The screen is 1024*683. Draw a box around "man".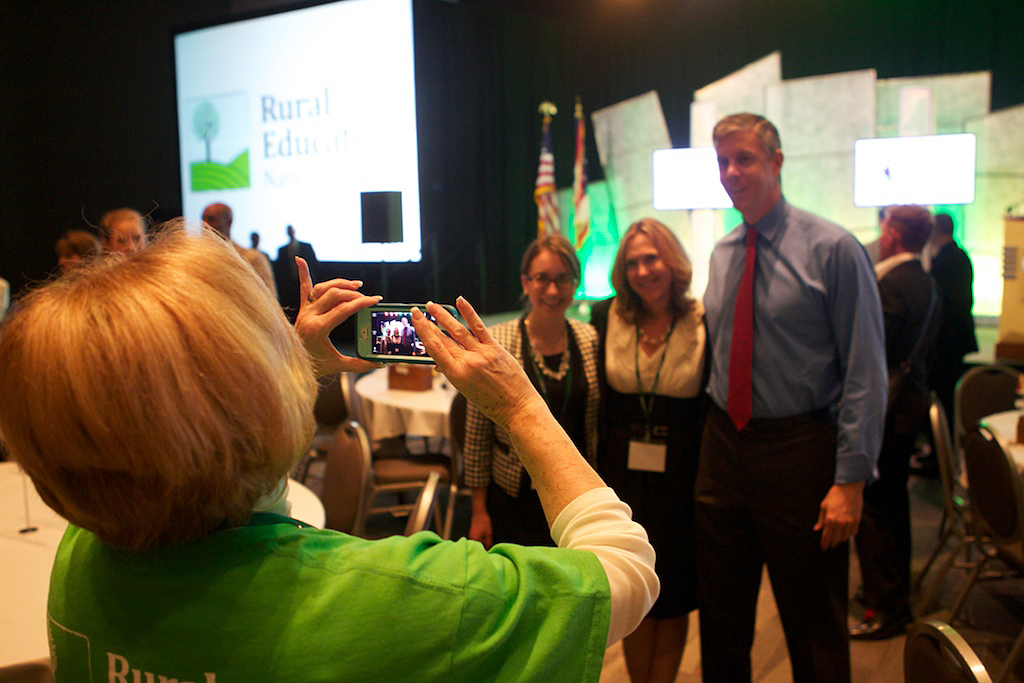
<bbox>272, 220, 320, 321</bbox>.
